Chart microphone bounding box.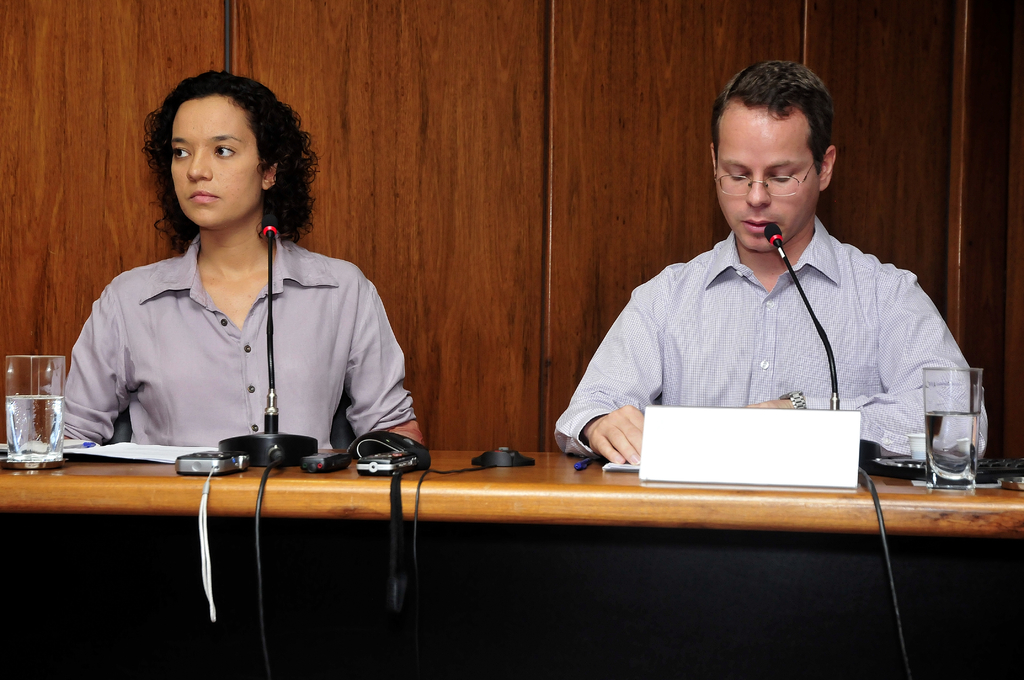
Charted: detection(260, 213, 278, 238).
